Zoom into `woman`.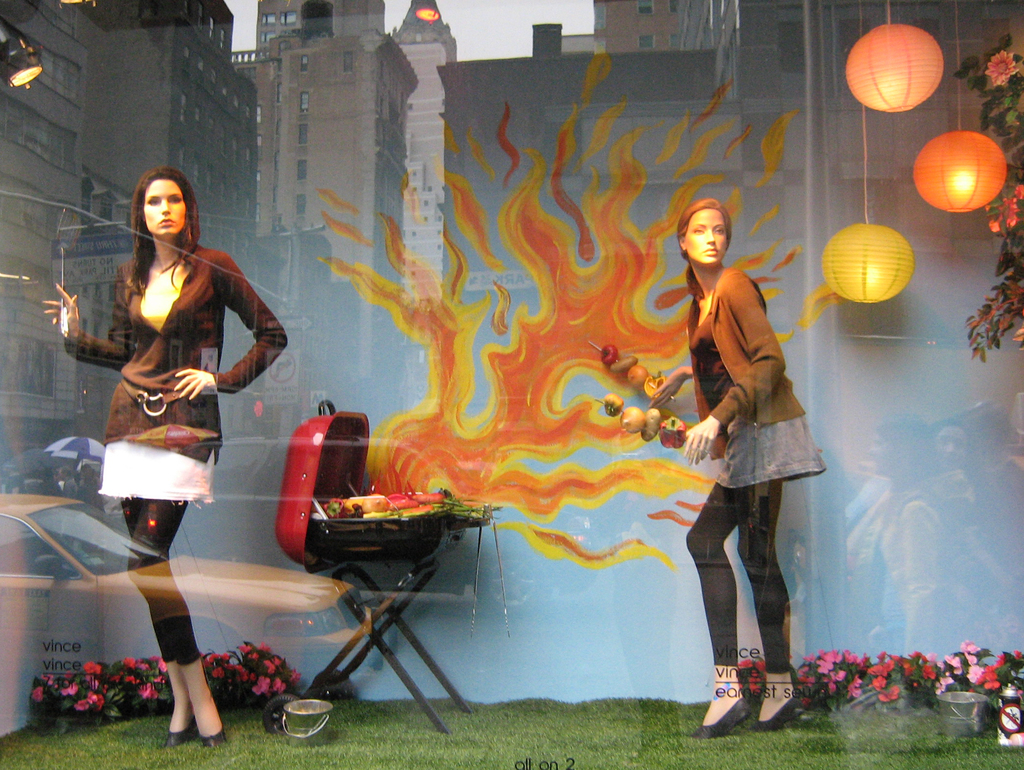
Zoom target: x1=685 y1=190 x2=829 y2=735.
